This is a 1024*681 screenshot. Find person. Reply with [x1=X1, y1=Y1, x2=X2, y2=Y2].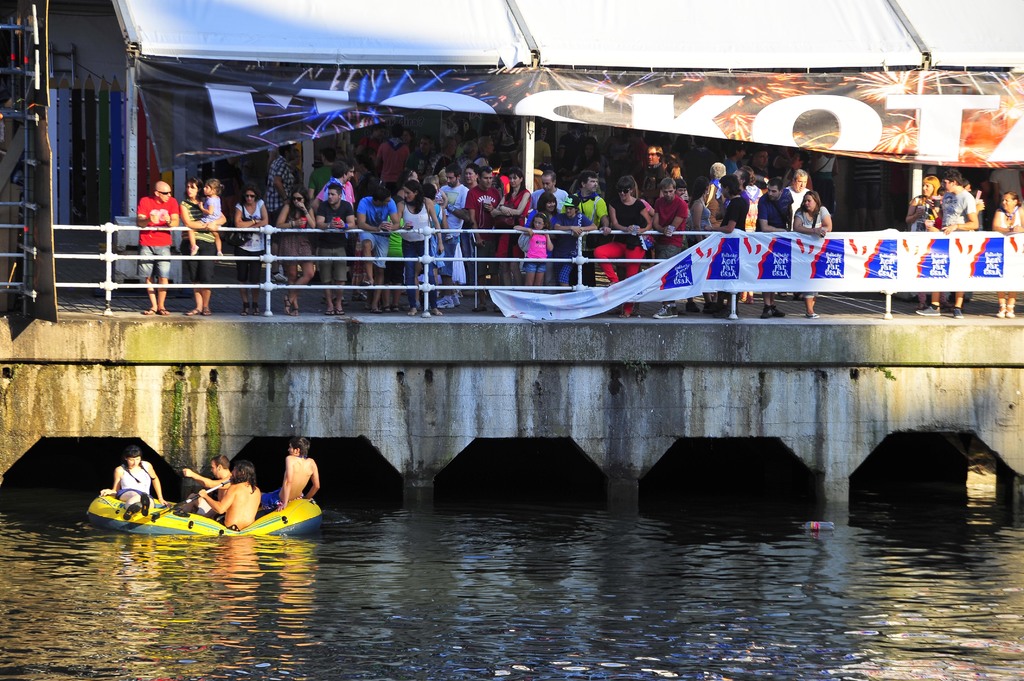
[x1=732, y1=172, x2=753, y2=202].
